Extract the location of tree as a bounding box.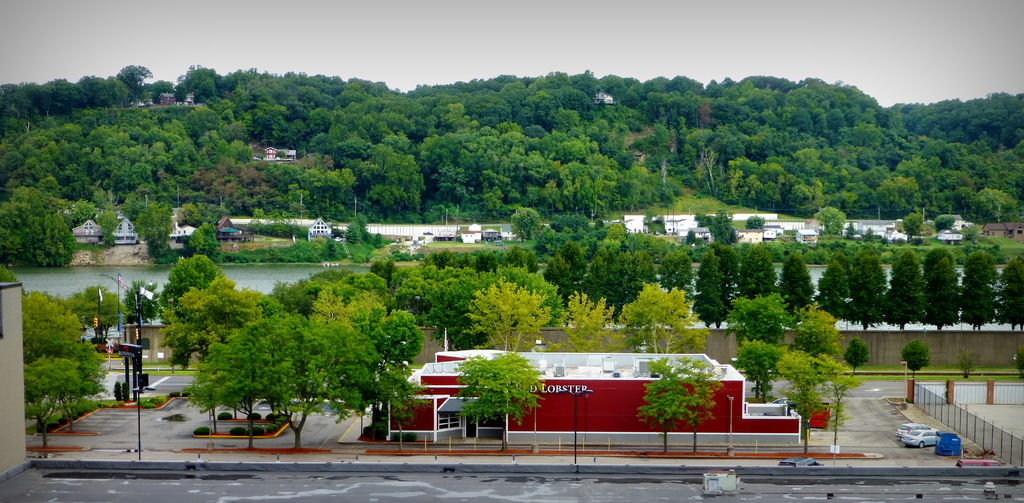
Rect(0, 198, 77, 274).
